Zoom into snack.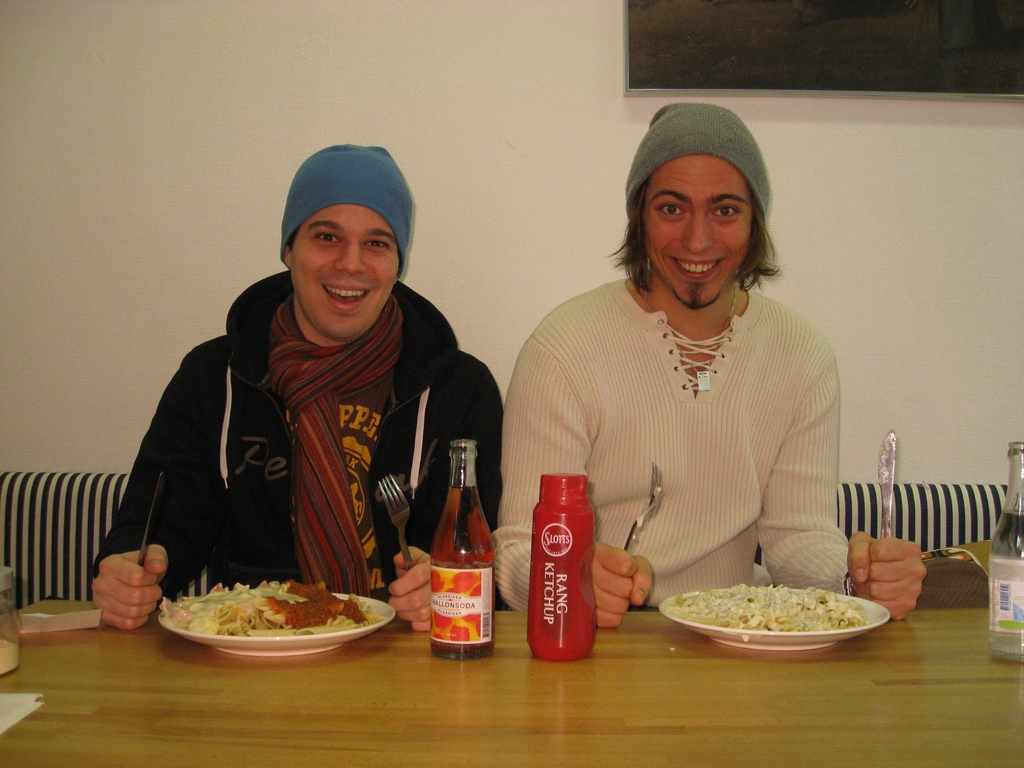
Zoom target: [x1=674, y1=585, x2=884, y2=650].
